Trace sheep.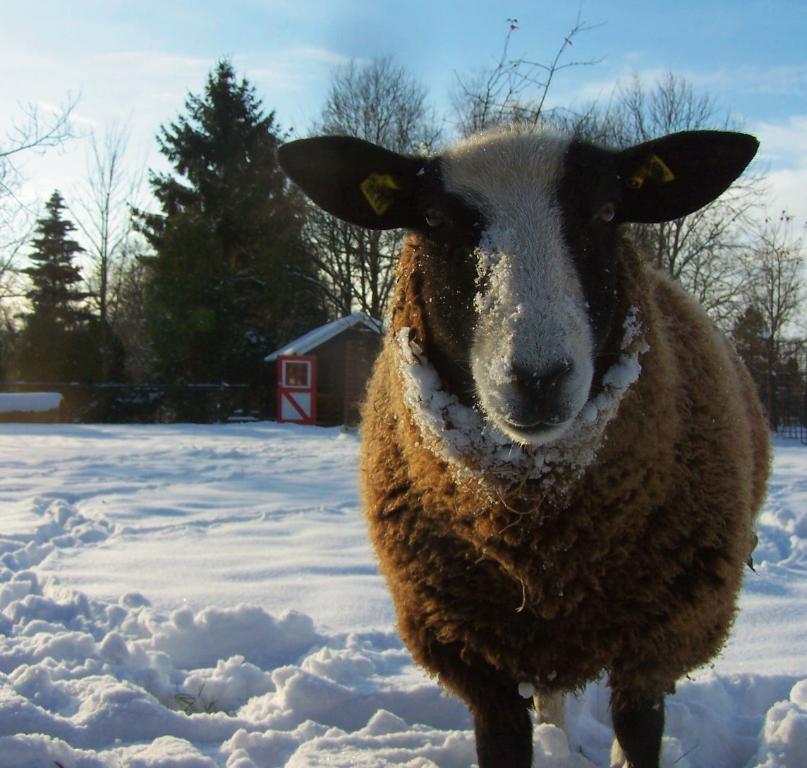
Traced to (x1=274, y1=114, x2=771, y2=767).
